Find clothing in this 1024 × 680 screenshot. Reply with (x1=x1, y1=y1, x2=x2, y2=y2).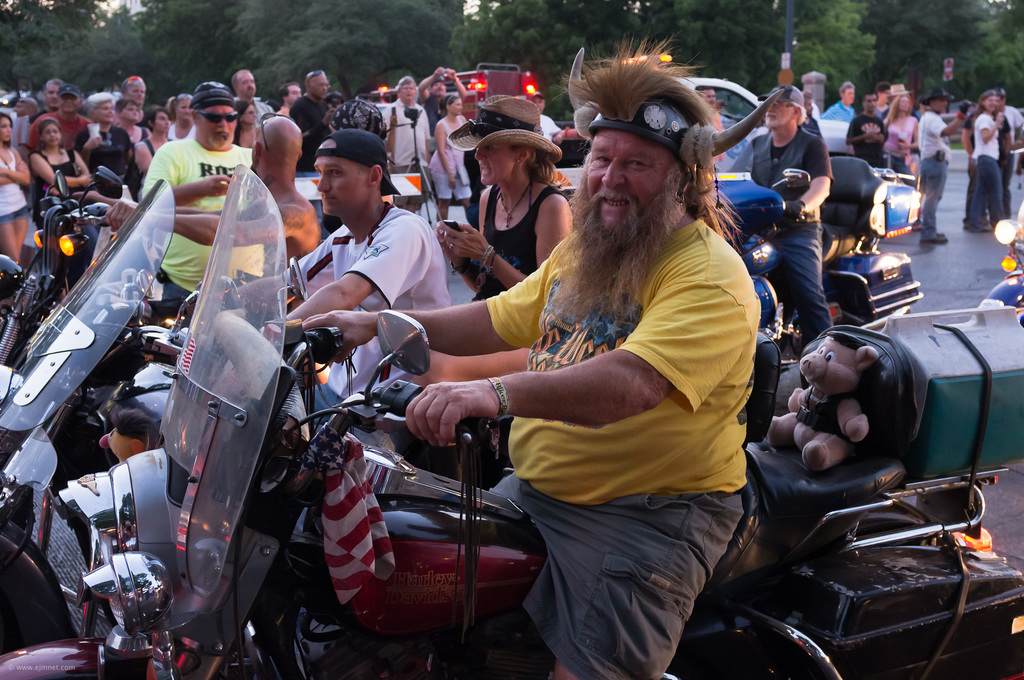
(x1=0, y1=153, x2=31, y2=224).
